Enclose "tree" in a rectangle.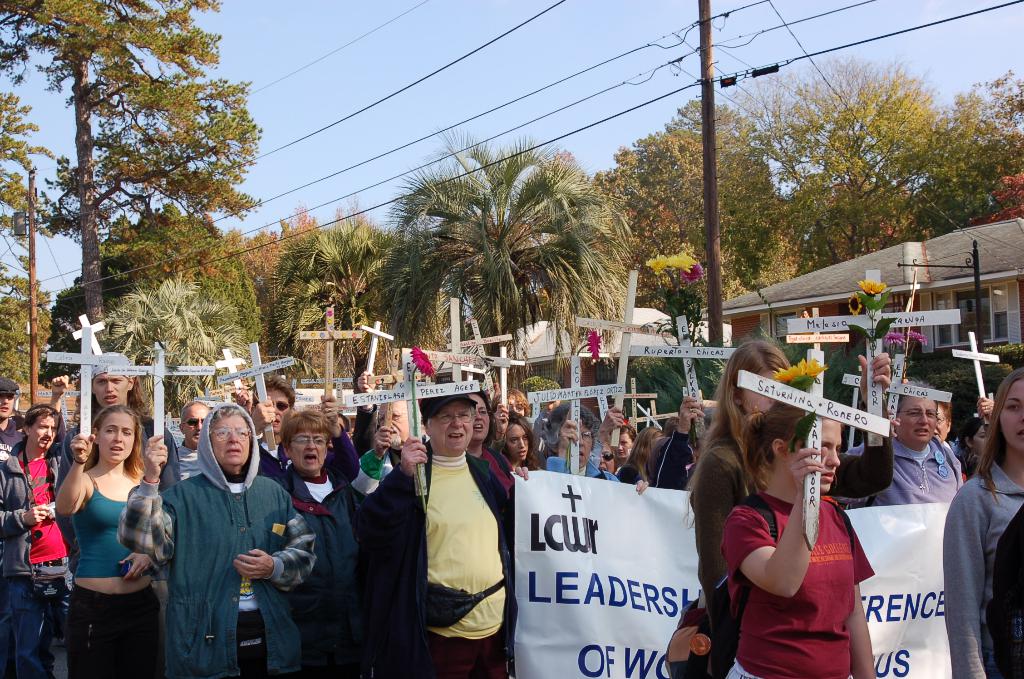
bbox=[0, 88, 56, 387].
